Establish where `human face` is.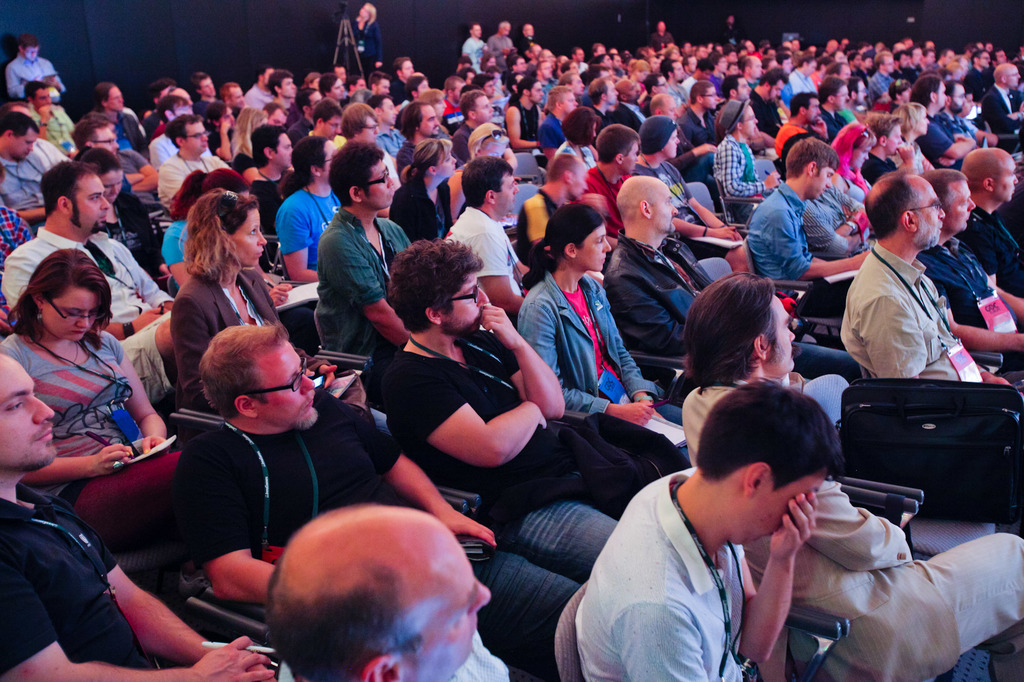
Established at bbox(950, 85, 964, 111).
